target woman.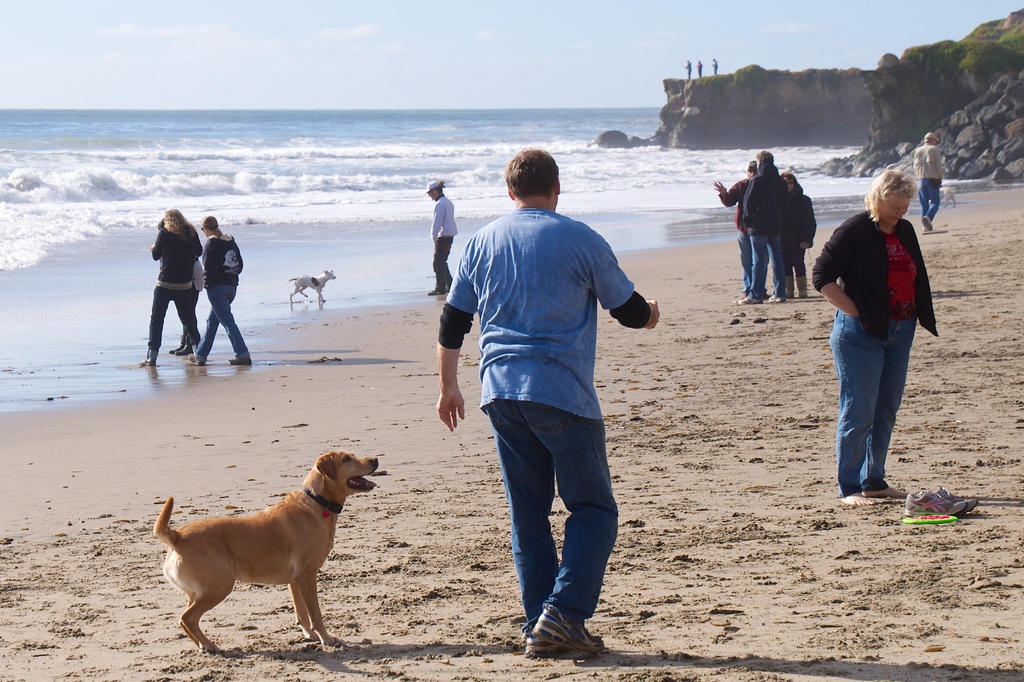
Target region: (785, 173, 824, 299).
